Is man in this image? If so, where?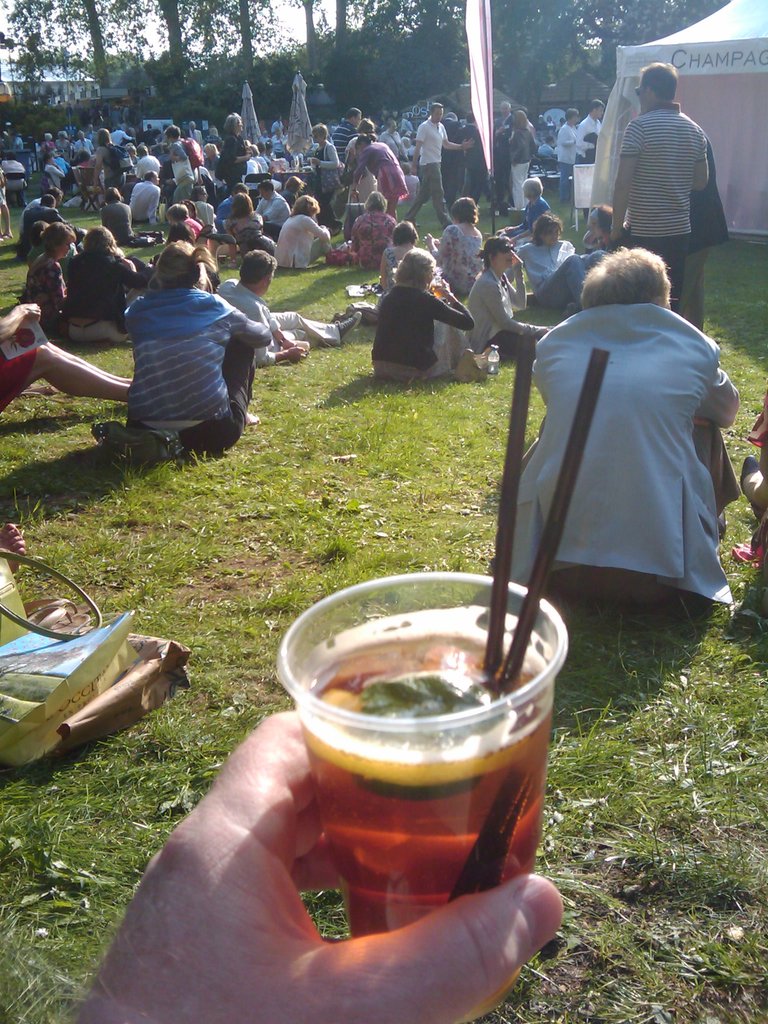
Yes, at left=63, top=701, right=570, bottom=1023.
